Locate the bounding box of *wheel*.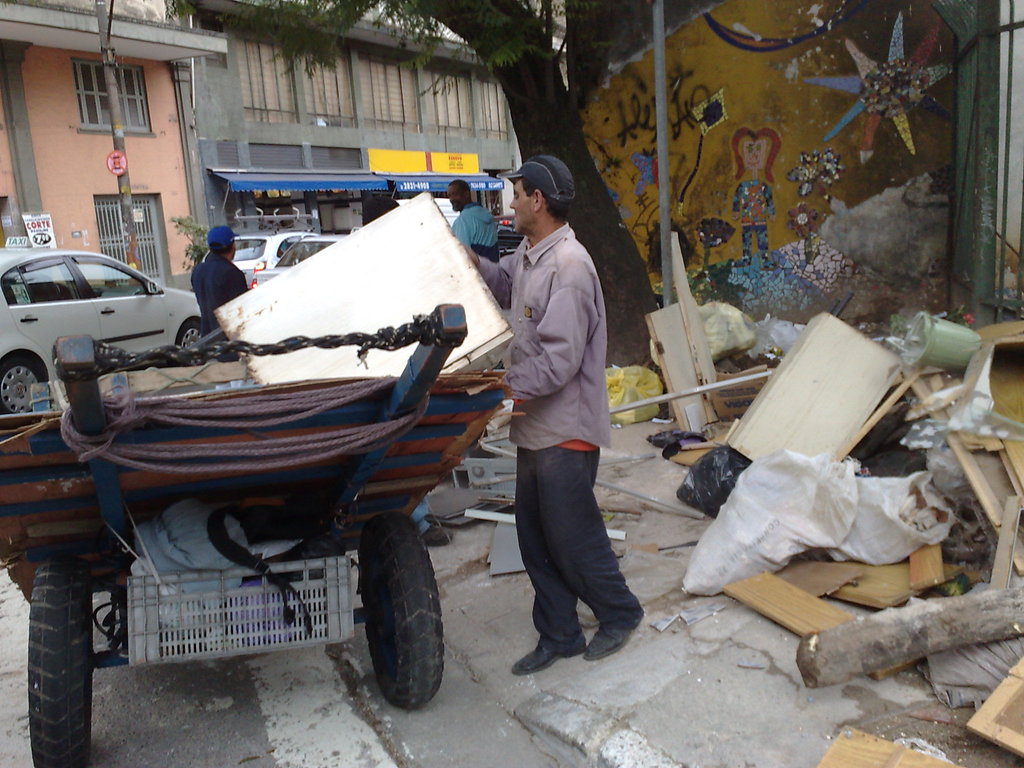
Bounding box: bbox=(176, 320, 202, 349).
